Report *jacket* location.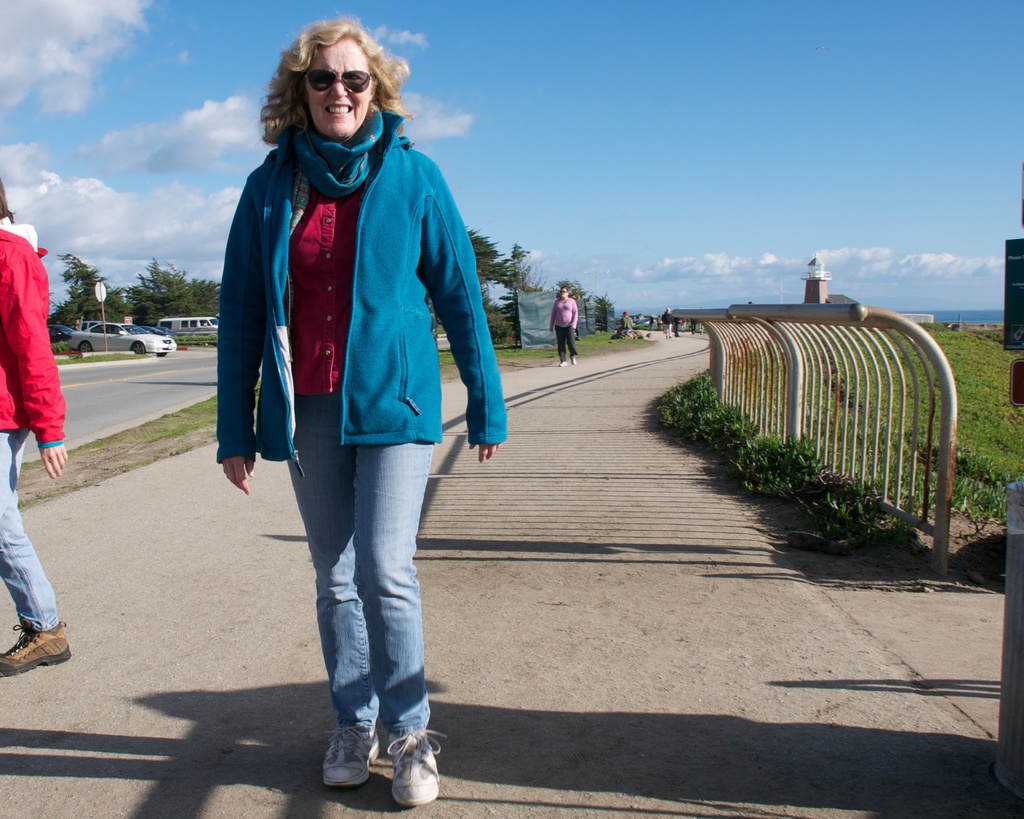
Report: 0/211/67/454.
